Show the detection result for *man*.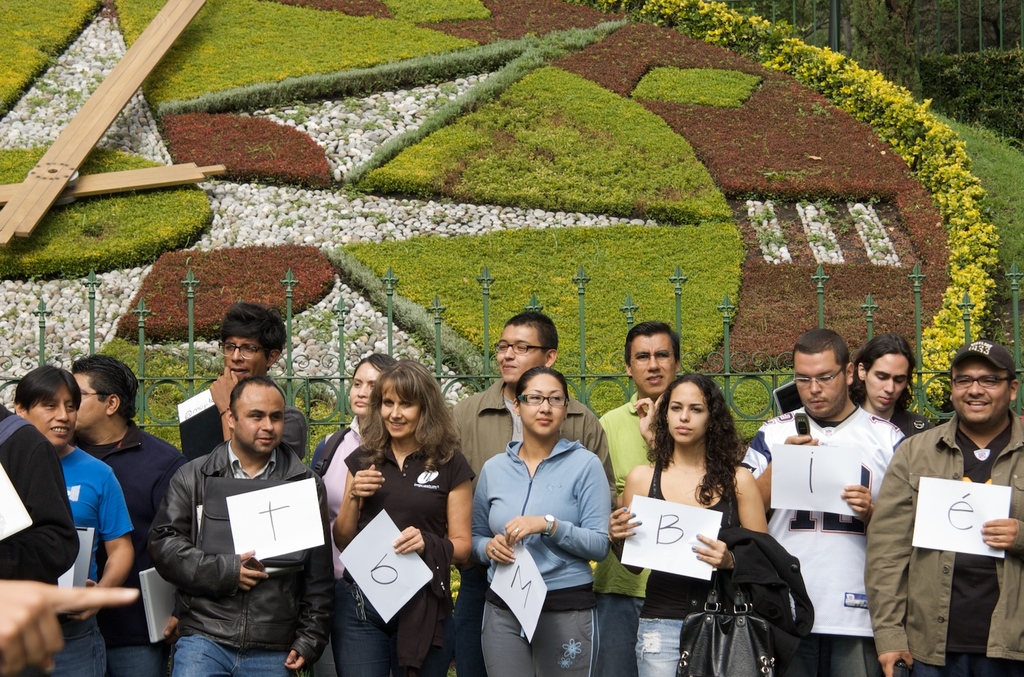
left=741, top=333, right=900, bottom=676.
